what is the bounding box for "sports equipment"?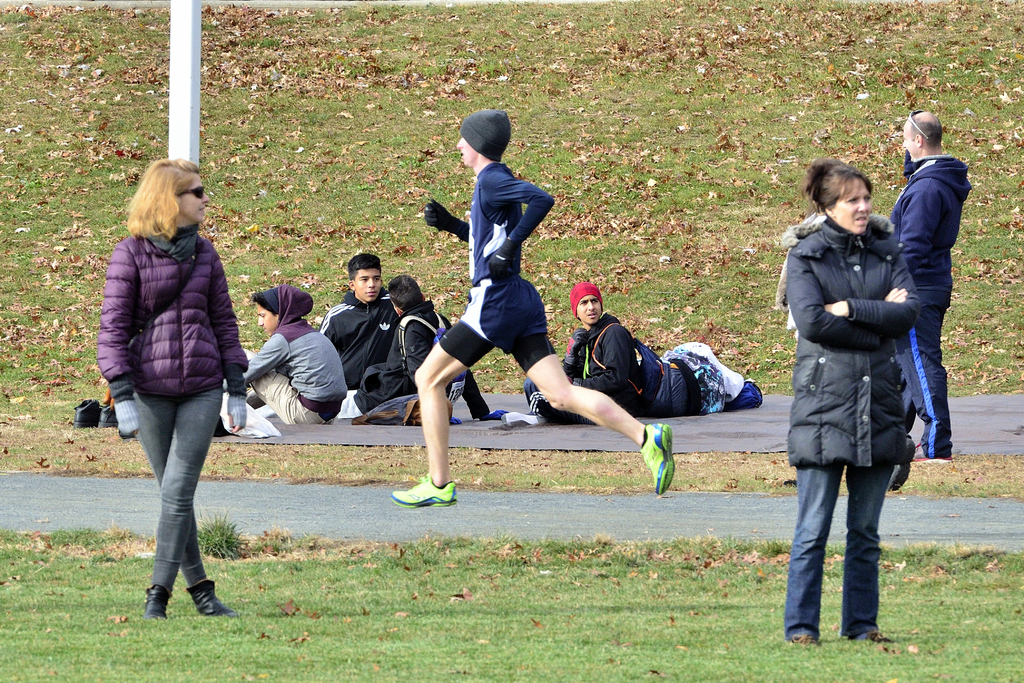
391,476,458,511.
